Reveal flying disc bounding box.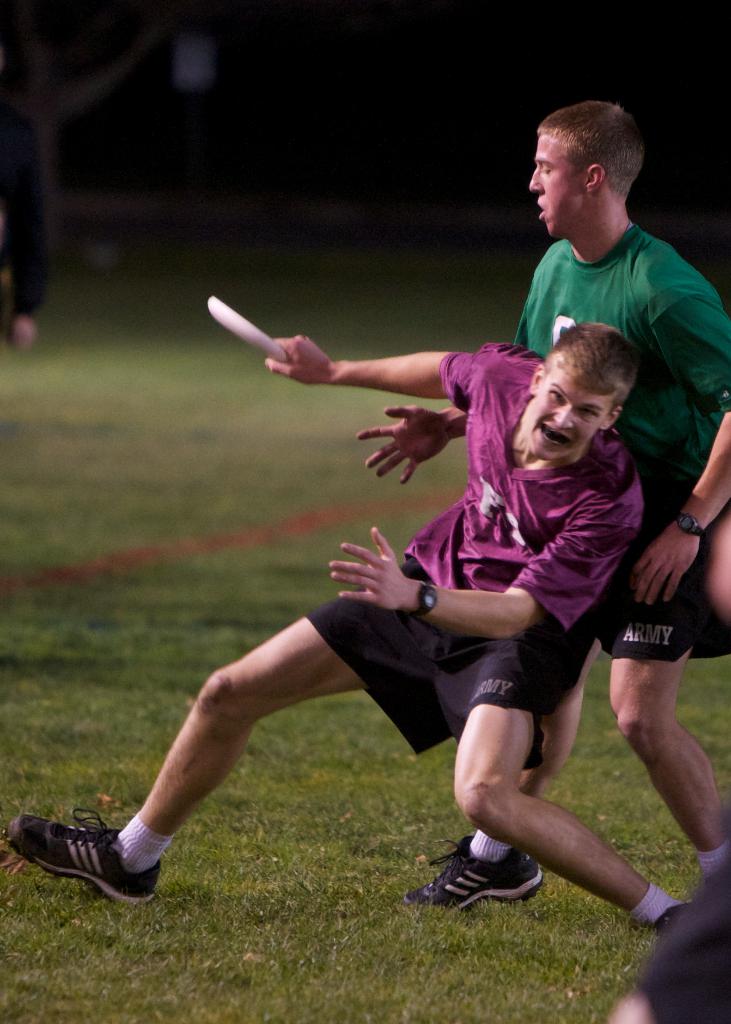
Revealed: Rect(207, 295, 293, 362).
